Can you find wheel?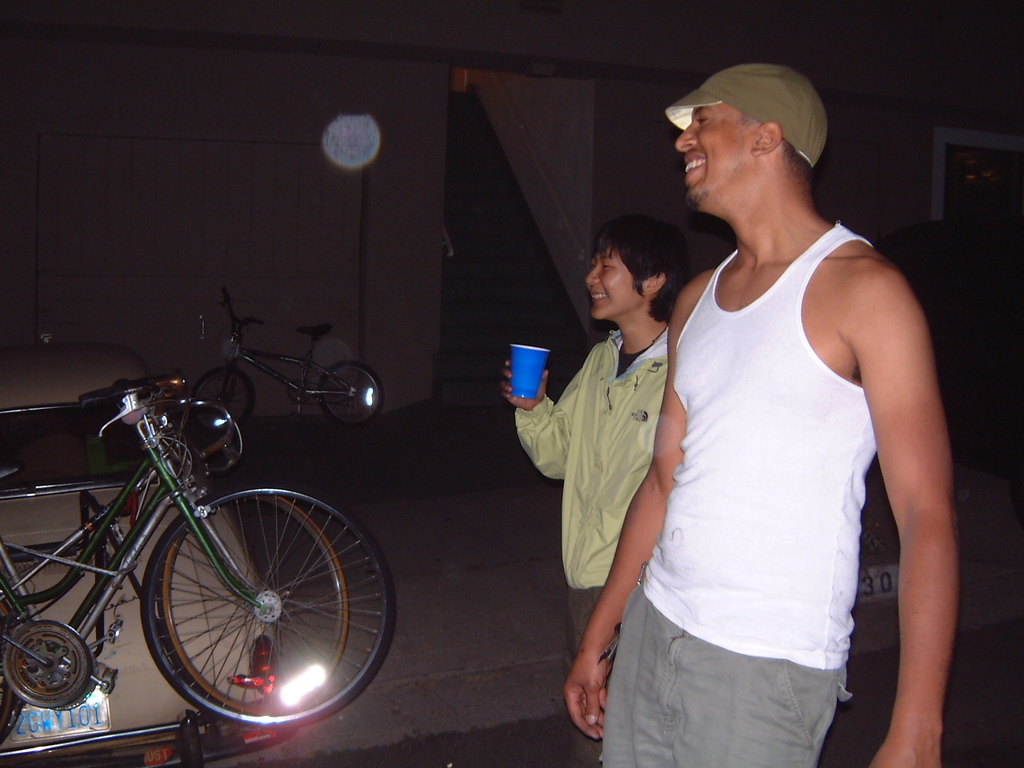
Yes, bounding box: bbox=[317, 359, 385, 425].
